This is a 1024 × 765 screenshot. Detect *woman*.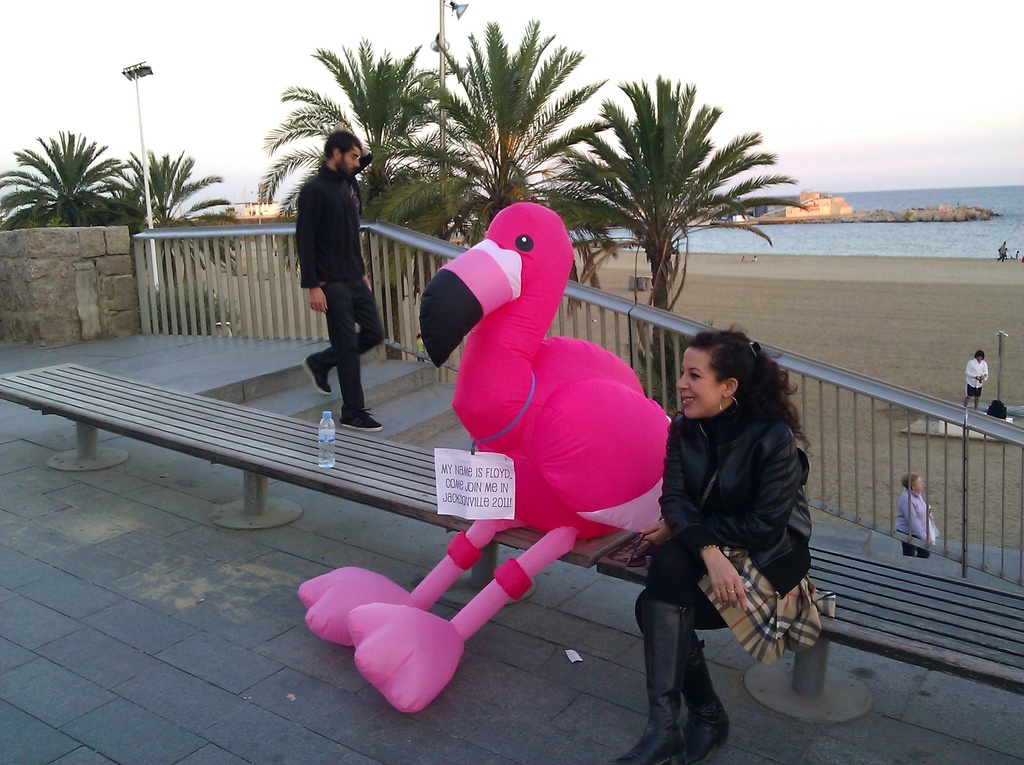
[897,471,940,560].
